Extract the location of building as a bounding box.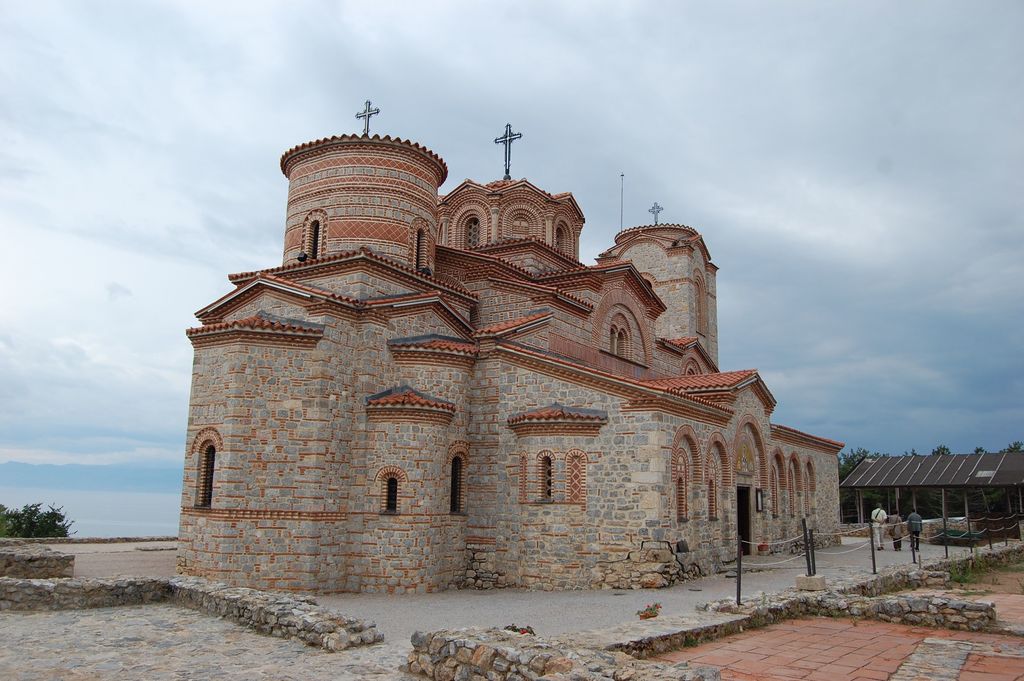
[847, 455, 1023, 536].
